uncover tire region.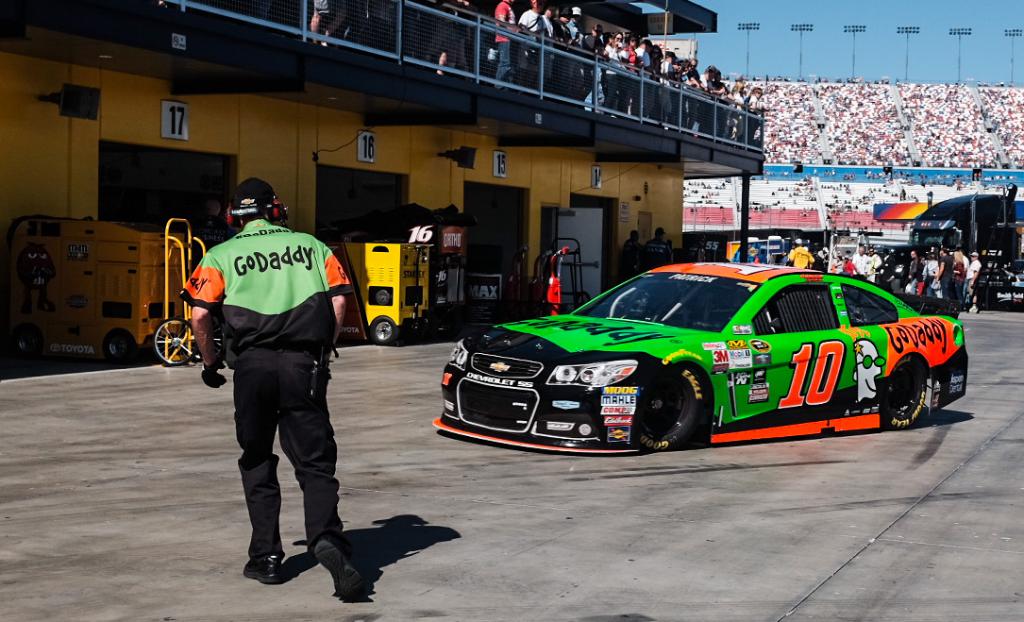
Uncovered: [884,353,941,430].
